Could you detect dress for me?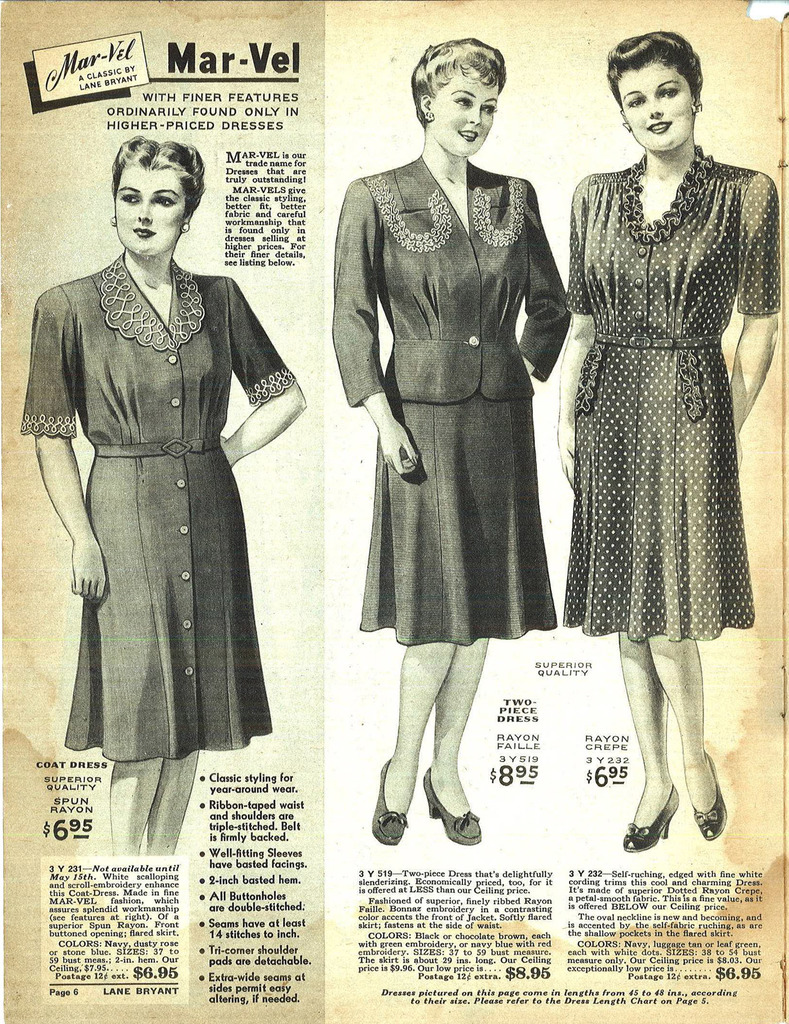
Detection result: select_region(17, 248, 296, 760).
